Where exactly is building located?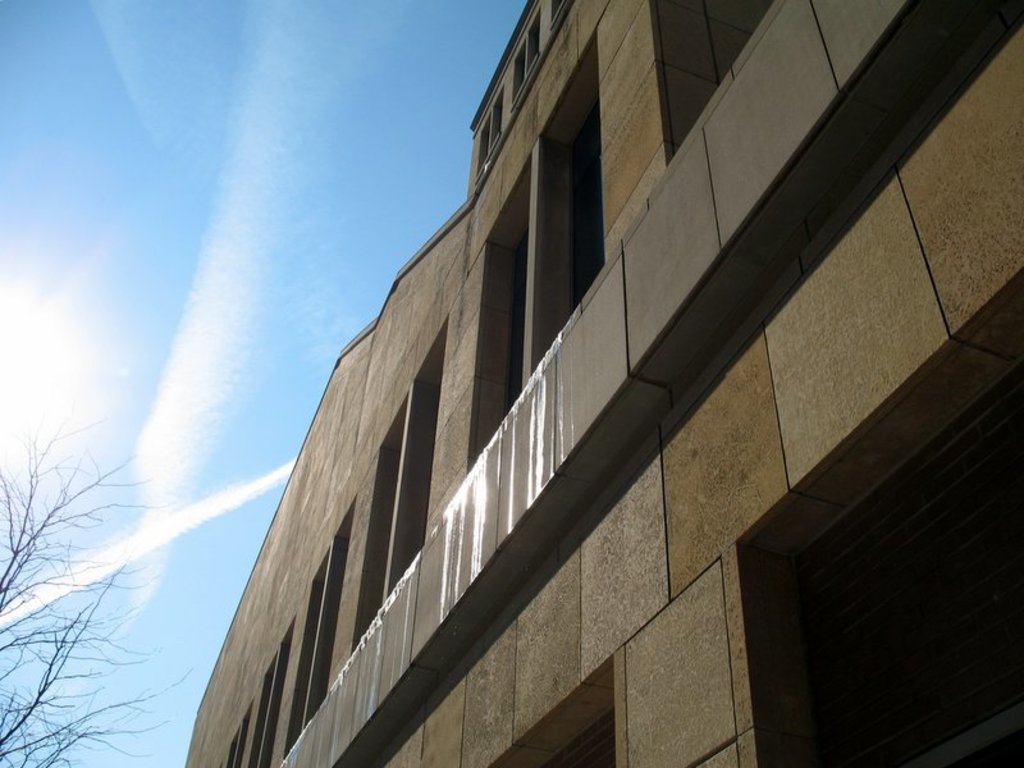
Its bounding box is x1=182 y1=0 x2=1023 y2=767.
